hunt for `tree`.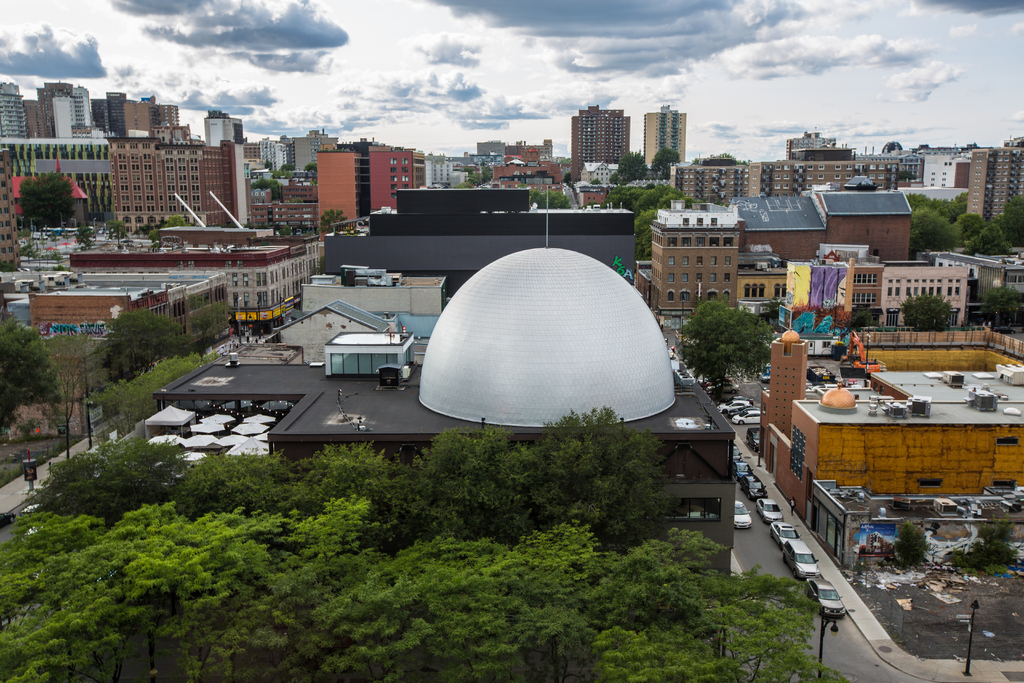
Hunted down at <box>461,161,495,191</box>.
